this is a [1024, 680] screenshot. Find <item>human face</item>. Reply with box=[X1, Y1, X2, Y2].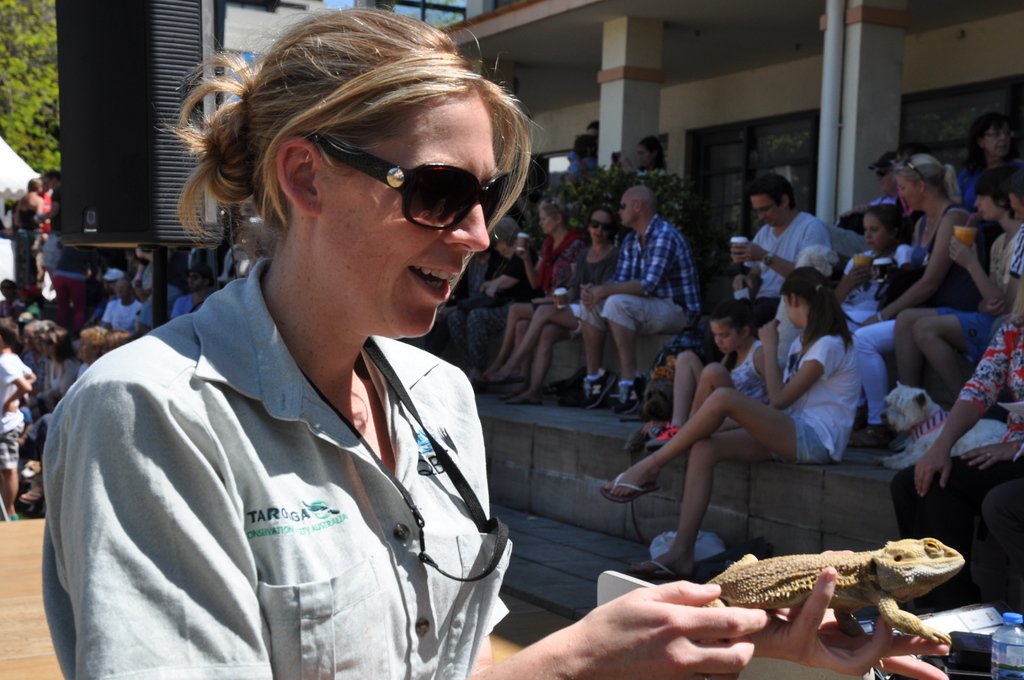
box=[865, 215, 884, 248].
